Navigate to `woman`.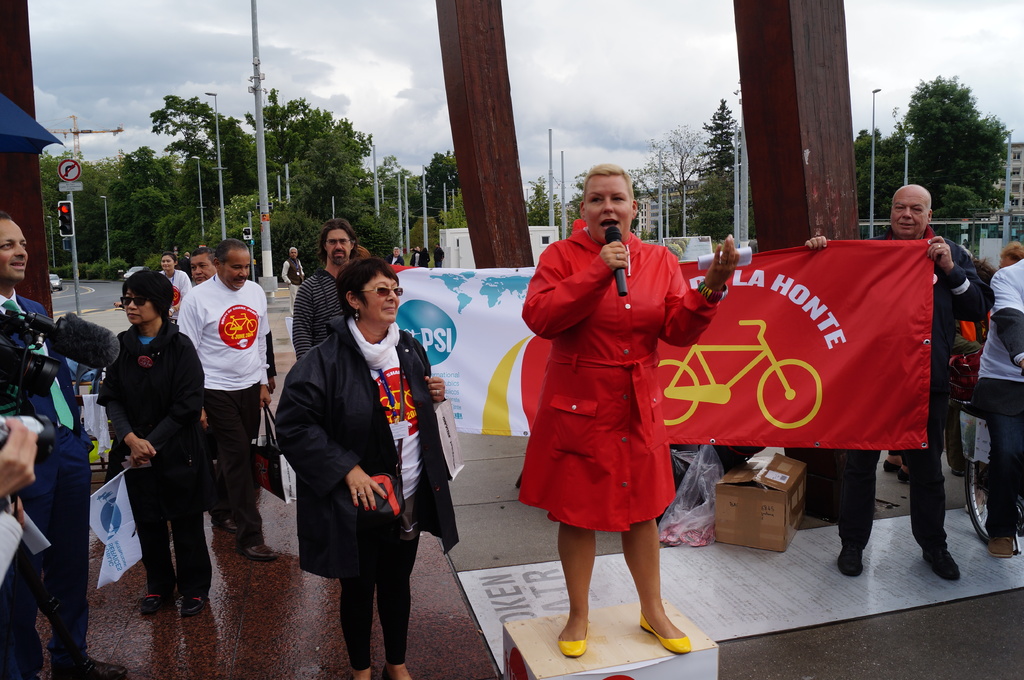
Navigation target: (95, 269, 210, 638).
